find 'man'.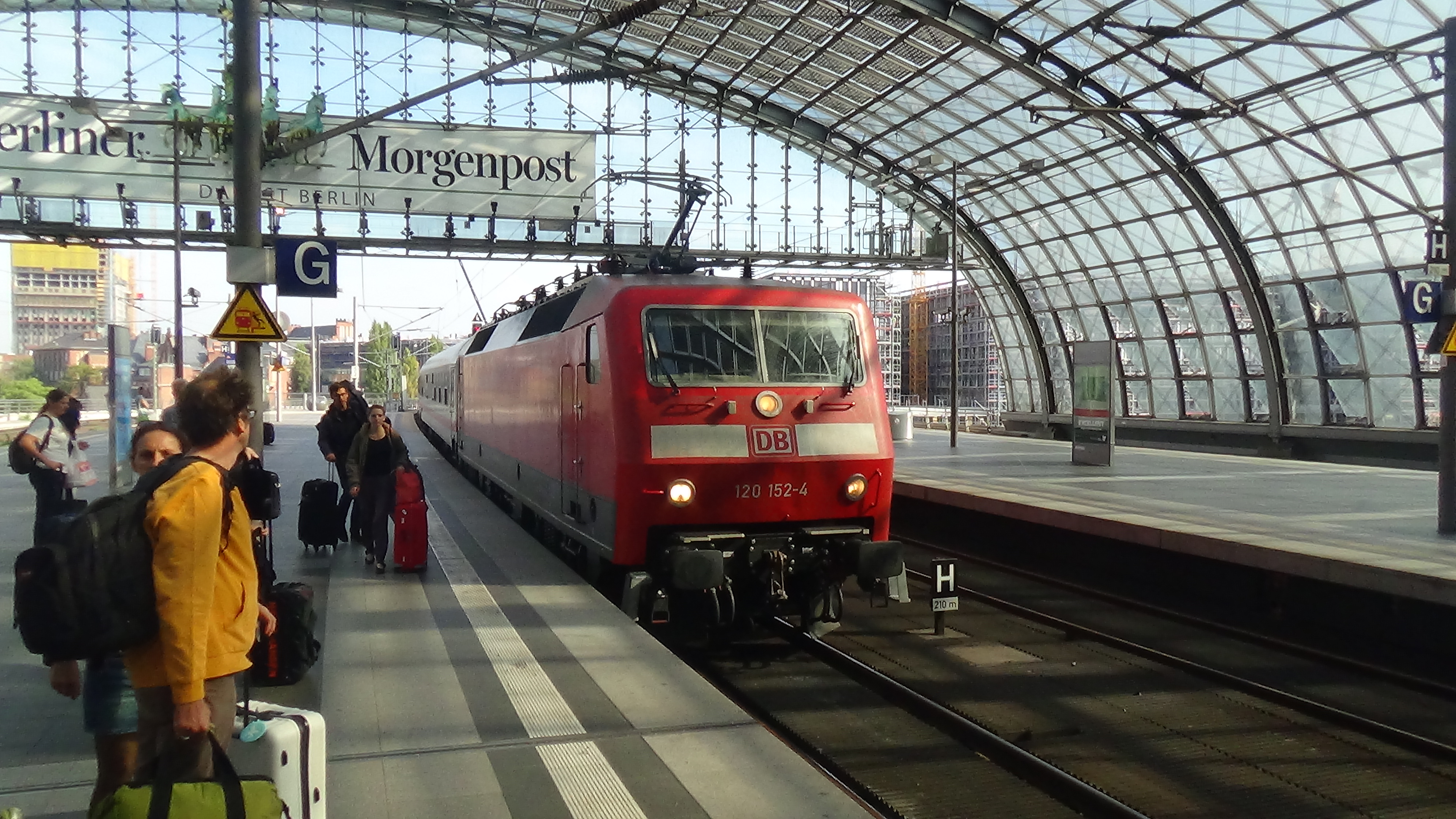
BBox(59, 138, 69, 161).
